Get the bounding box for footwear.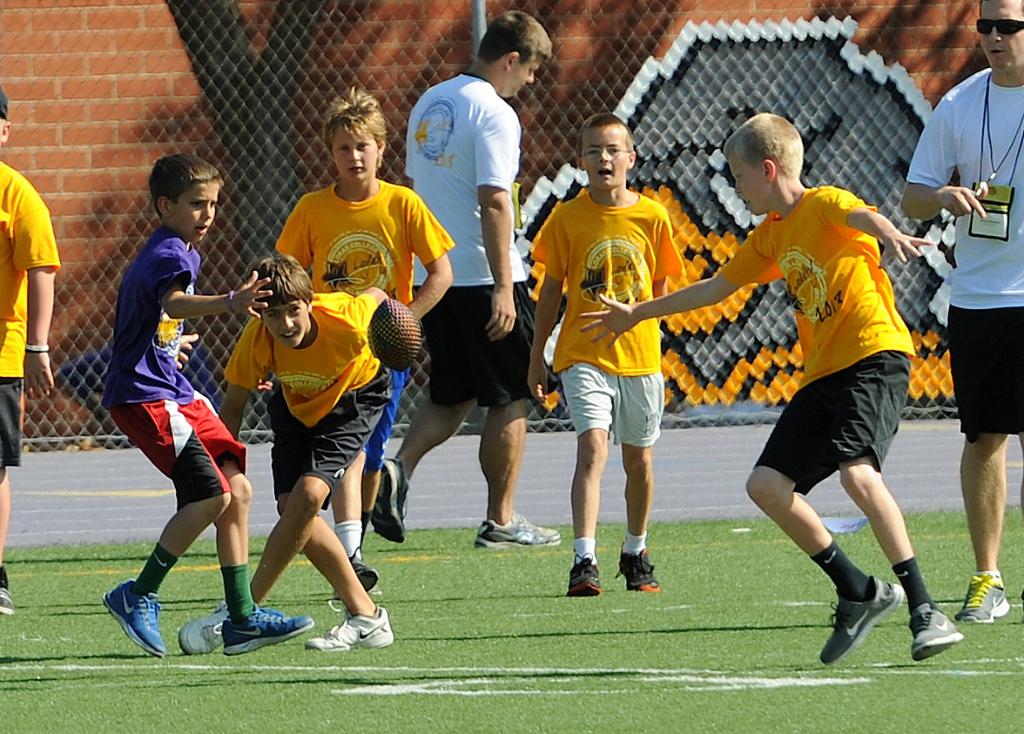
<region>618, 552, 663, 590</region>.
